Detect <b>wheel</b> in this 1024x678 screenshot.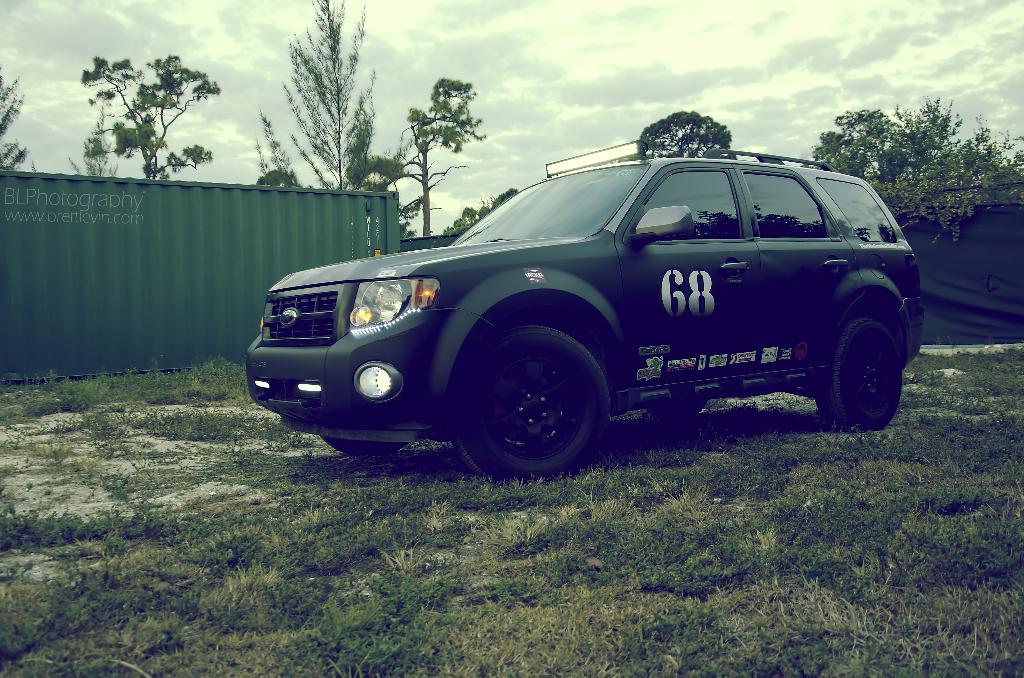
Detection: 820/323/899/436.
